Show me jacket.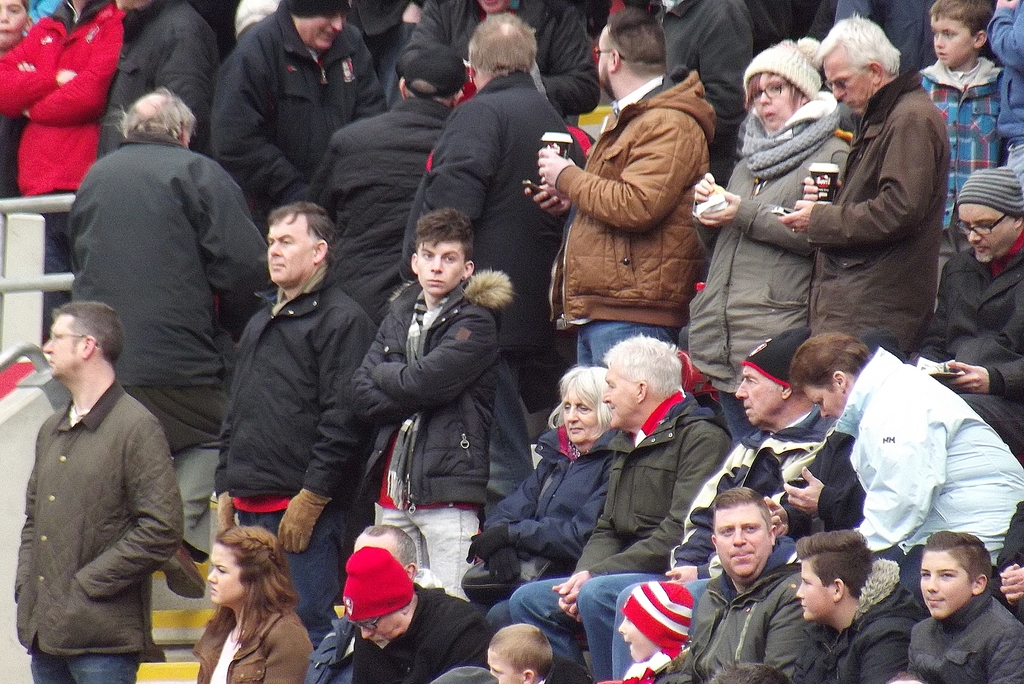
jacket is here: 909/582/1023/683.
